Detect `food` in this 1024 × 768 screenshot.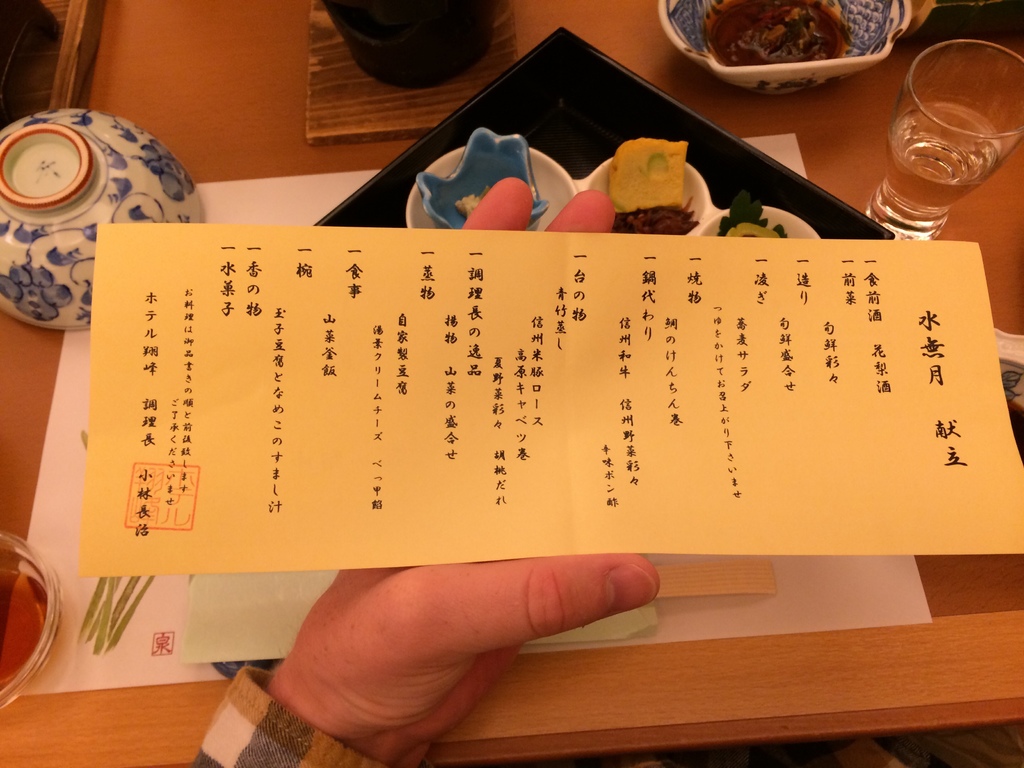
Detection: rect(706, 3, 880, 60).
